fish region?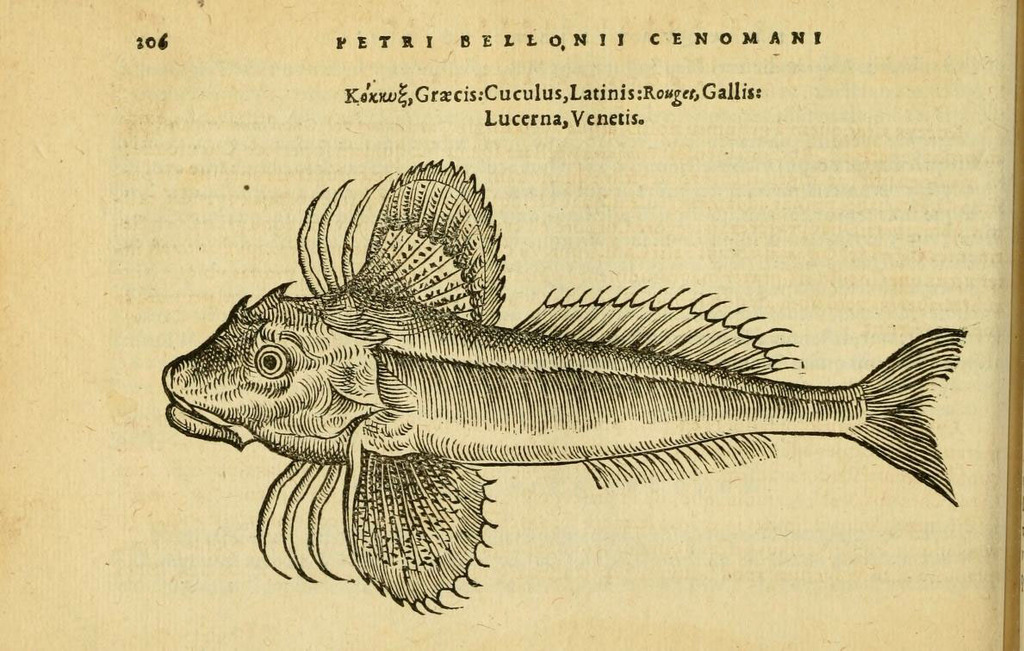
[161, 153, 958, 617]
